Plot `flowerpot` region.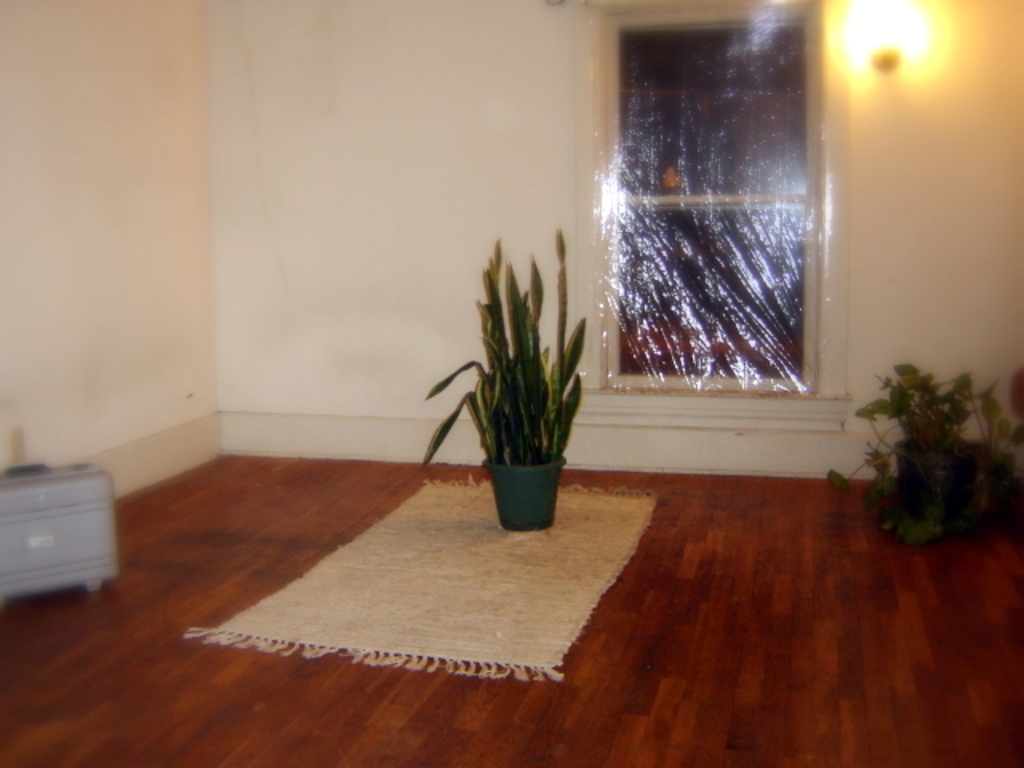
Plotted at 467/434/576/517.
